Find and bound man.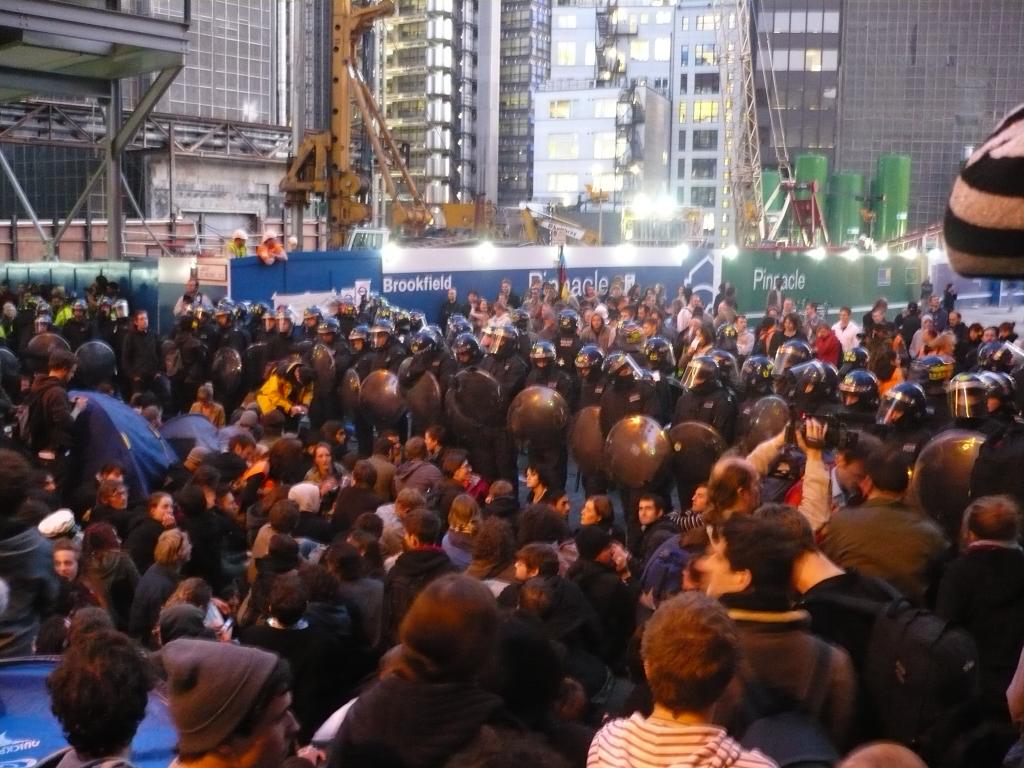
Bound: bbox(90, 277, 102, 308).
